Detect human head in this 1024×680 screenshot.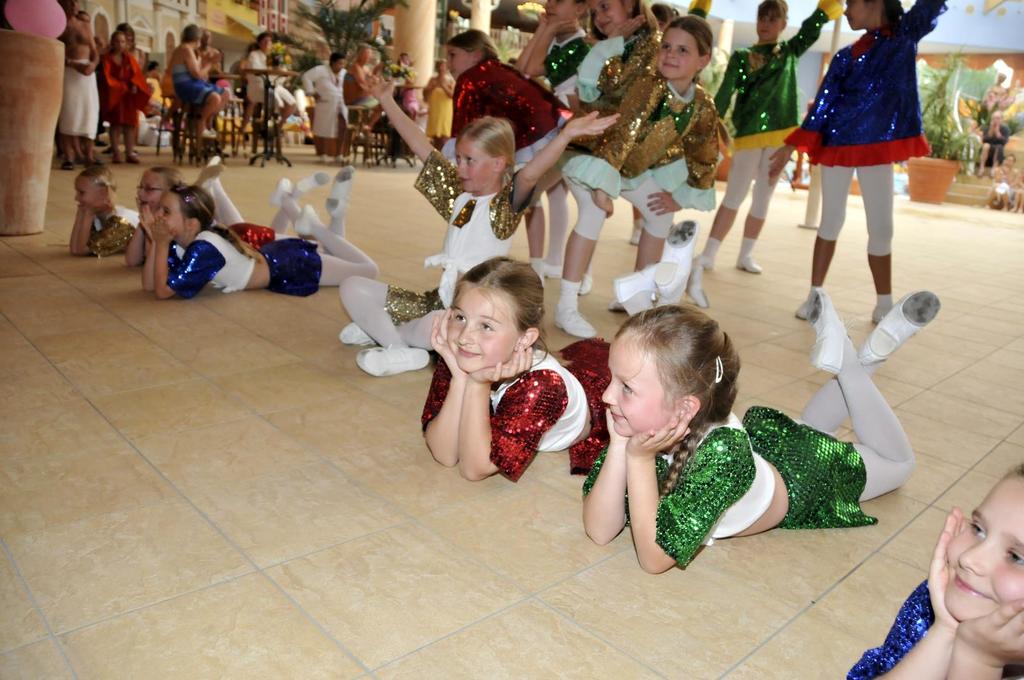
Detection: crop(158, 186, 213, 244).
